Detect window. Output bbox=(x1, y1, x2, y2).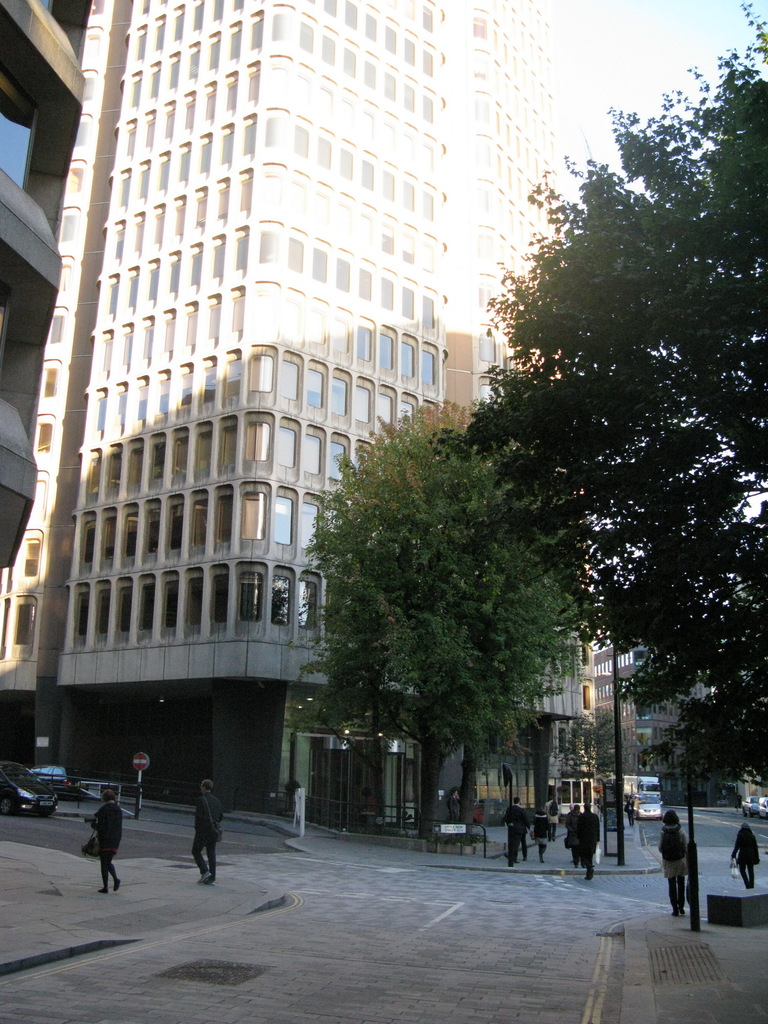
bbox=(136, 29, 150, 62).
